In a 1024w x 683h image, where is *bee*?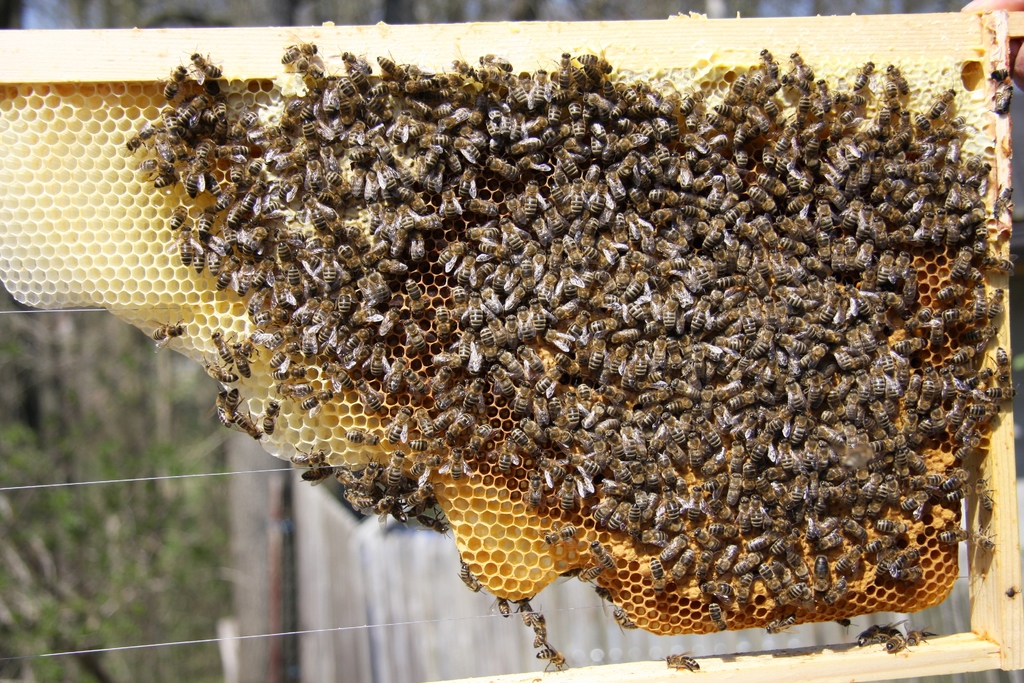
750:486:767:528.
